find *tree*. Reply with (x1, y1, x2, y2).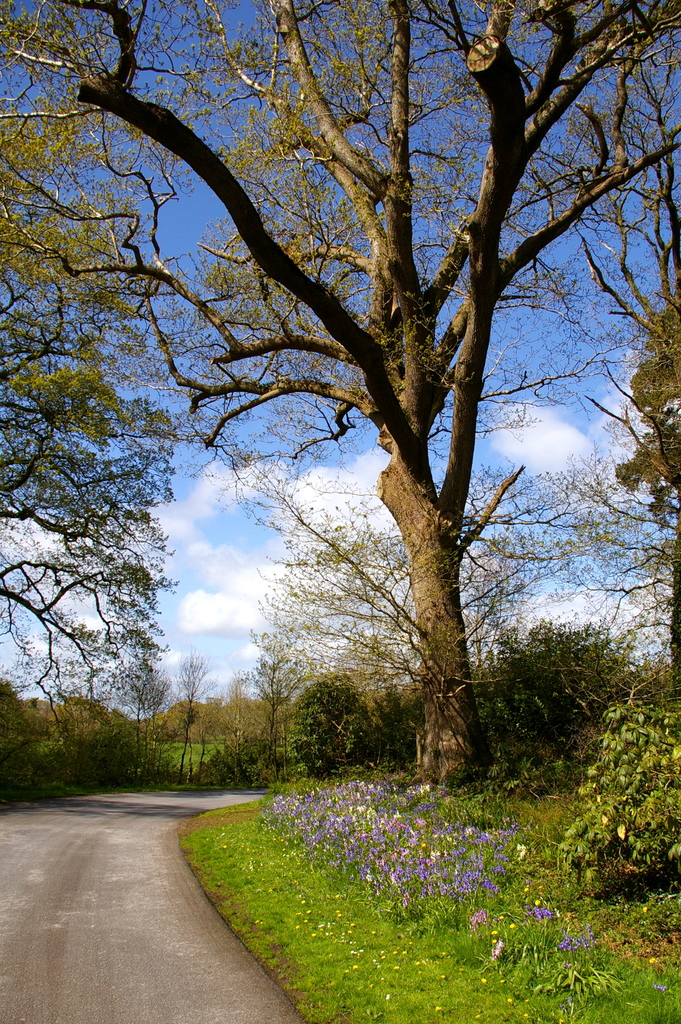
(257, 451, 444, 757).
